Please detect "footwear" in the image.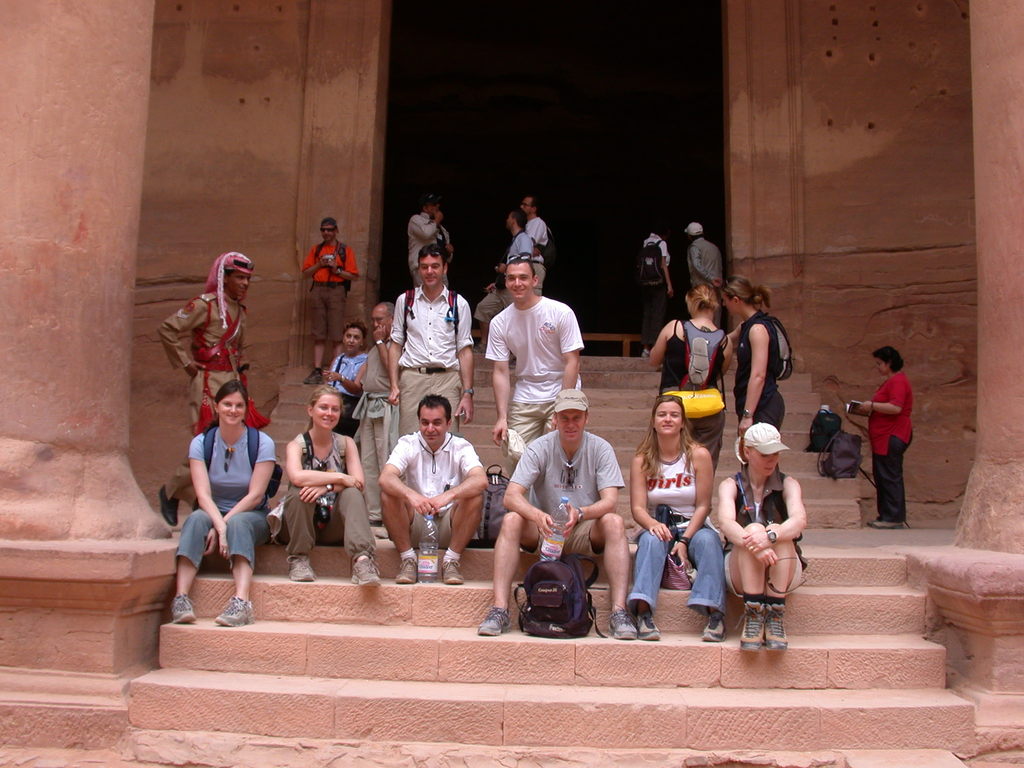
locate(702, 612, 728, 645).
